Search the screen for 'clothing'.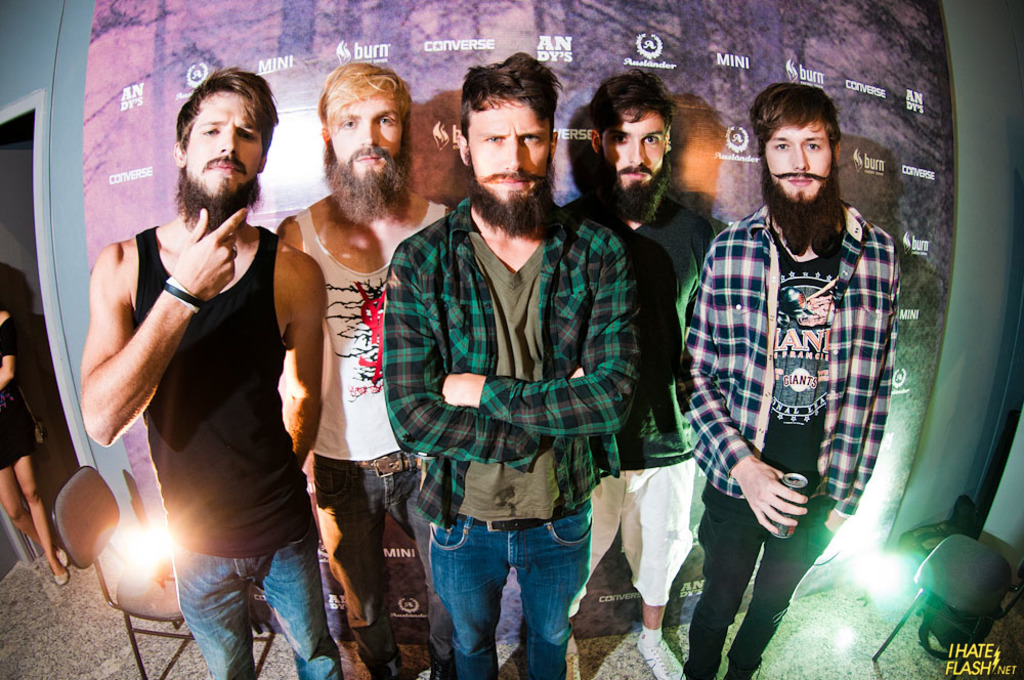
Found at box(396, 217, 600, 673).
